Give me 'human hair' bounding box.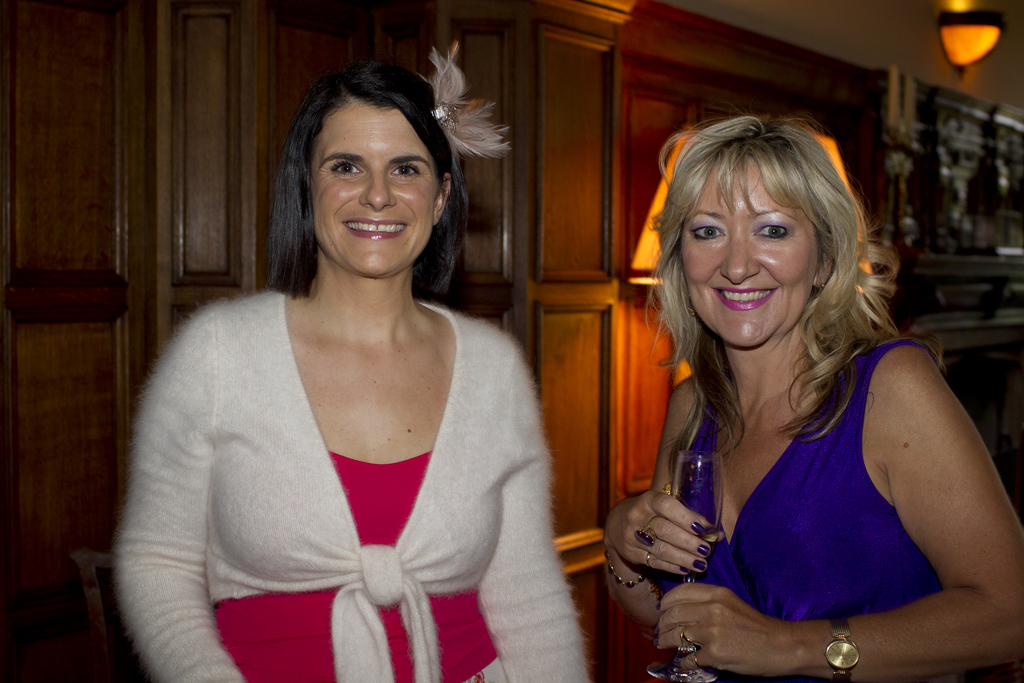
select_region(659, 113, 875, 393).
